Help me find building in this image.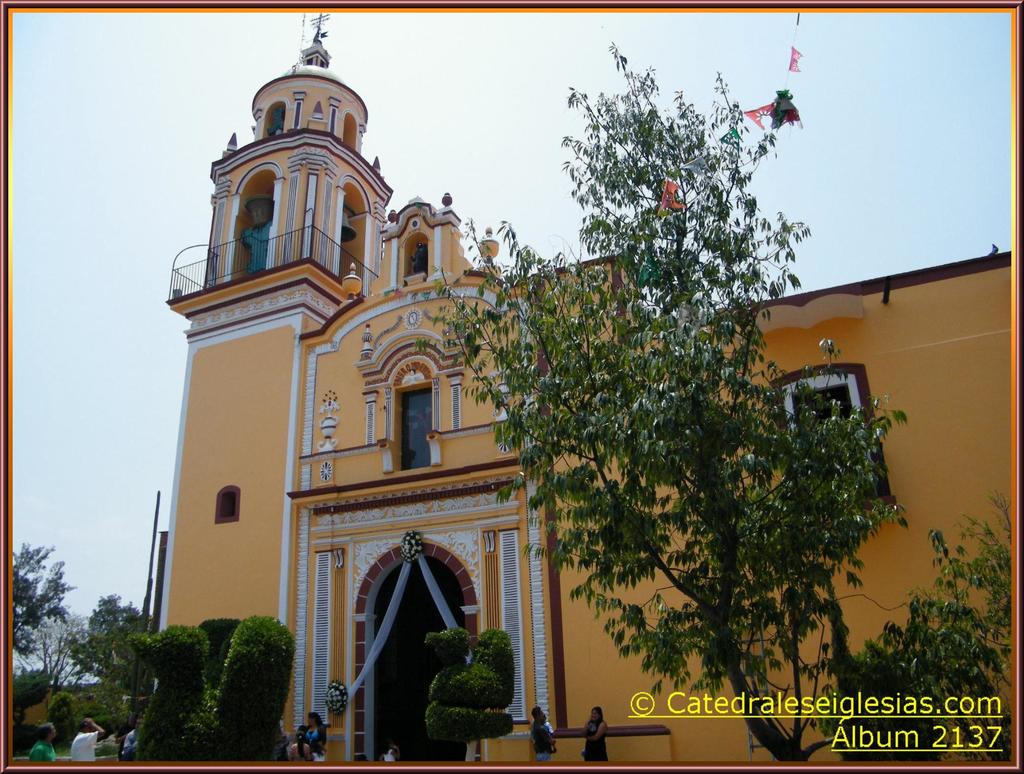
Found it: select_region(136, 13, 1012, 762).
